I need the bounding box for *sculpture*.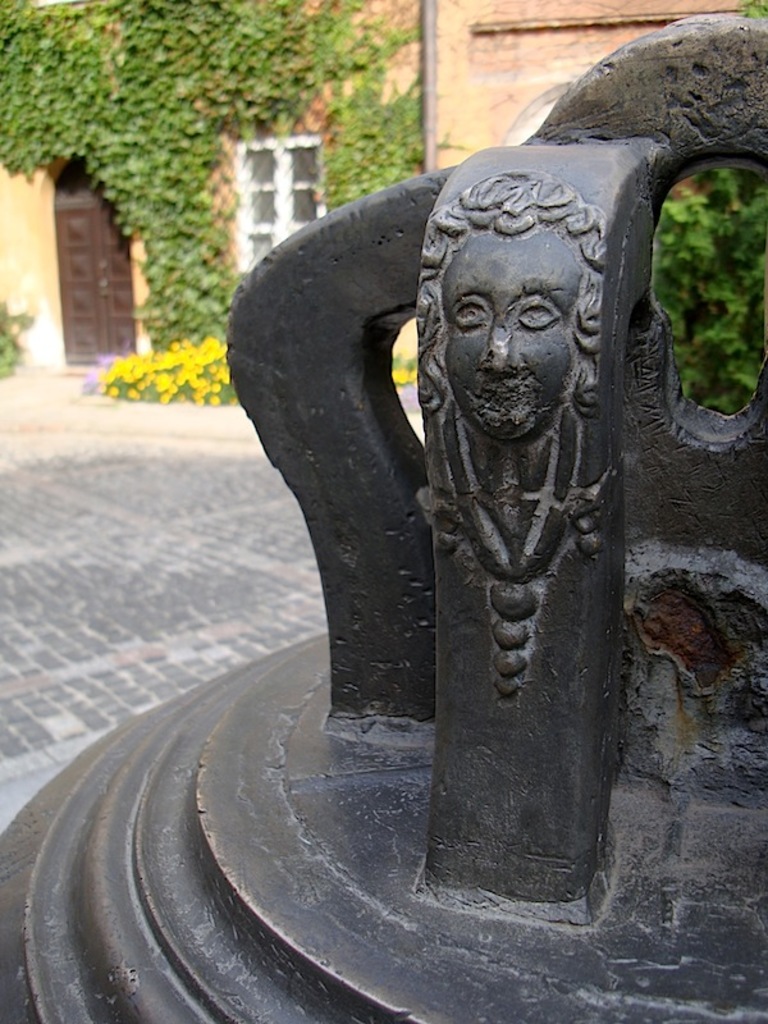
Here it is: locate(184, 56, 746, 934).
